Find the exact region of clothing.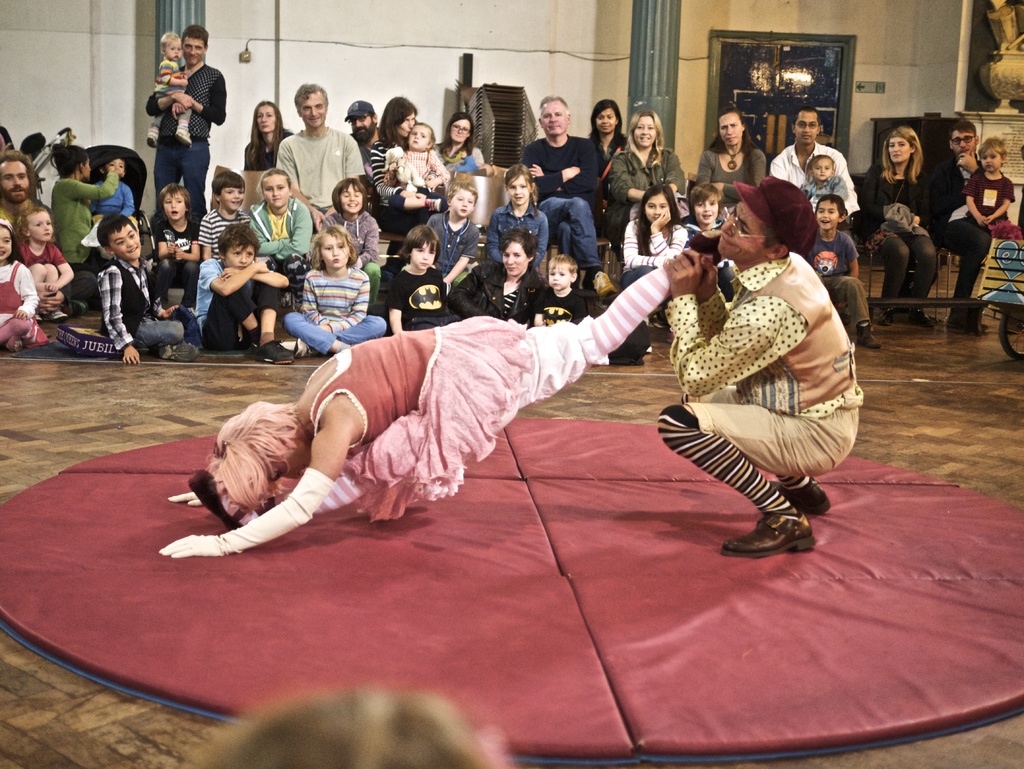
Exact region: (left=951, top=220, right=995, bottom=323).
